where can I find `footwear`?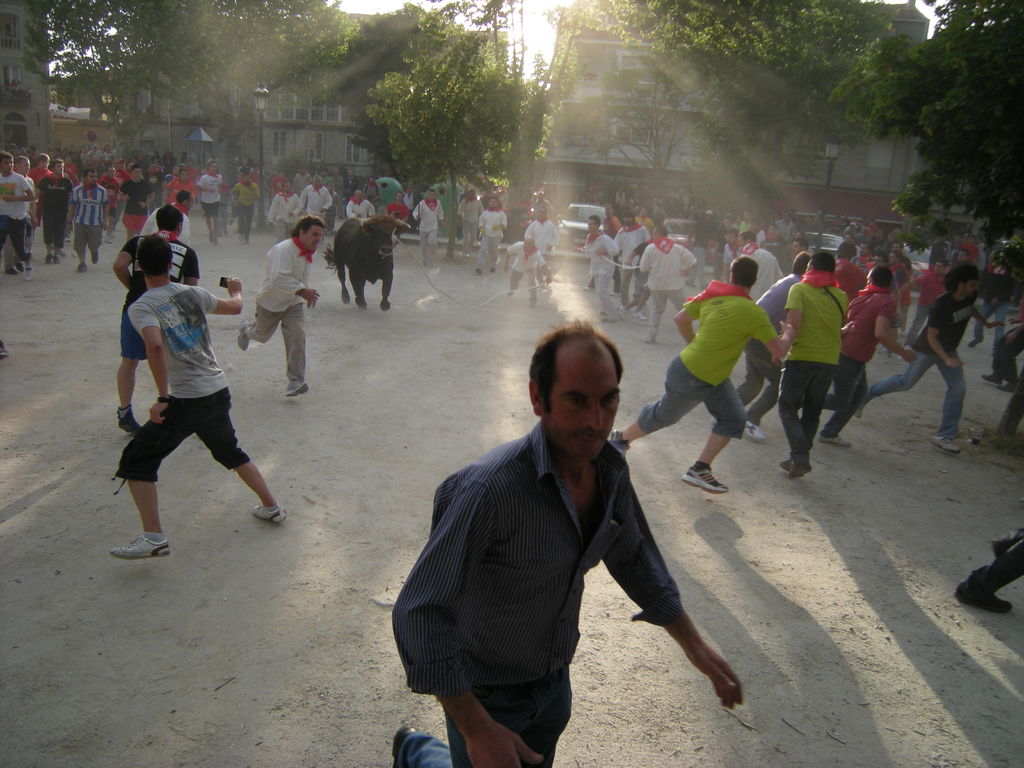
You can find it at [left=607, top=291, right=616, bottom=299].
